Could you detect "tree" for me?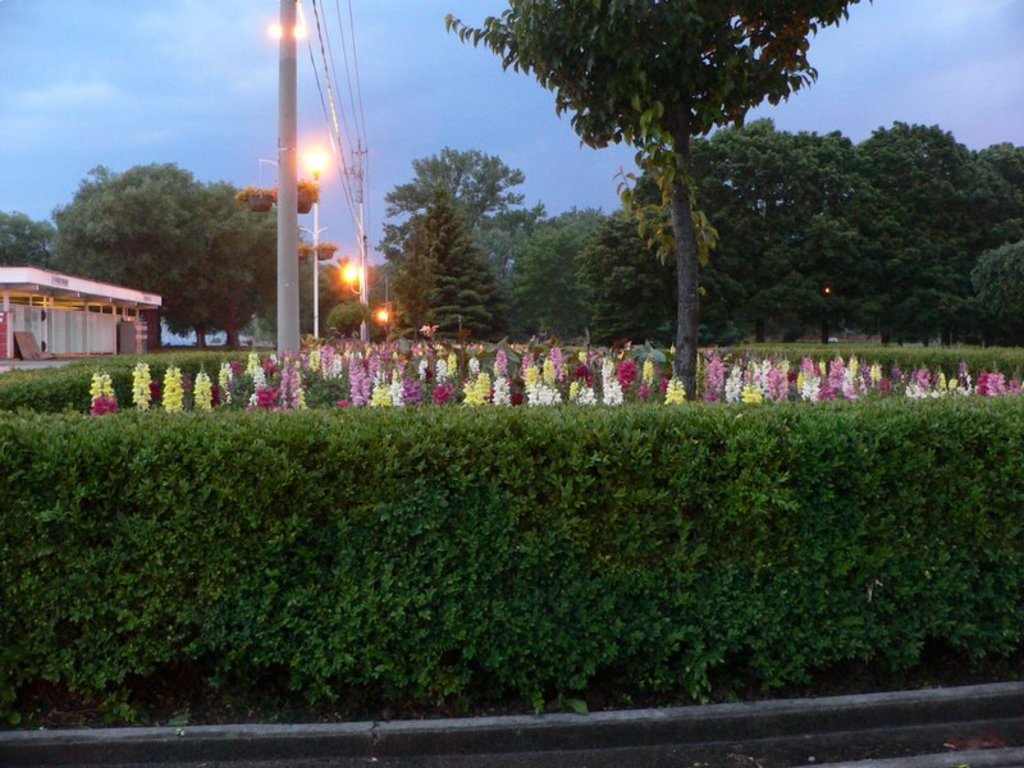
Detection result: 372,155,442,338.
